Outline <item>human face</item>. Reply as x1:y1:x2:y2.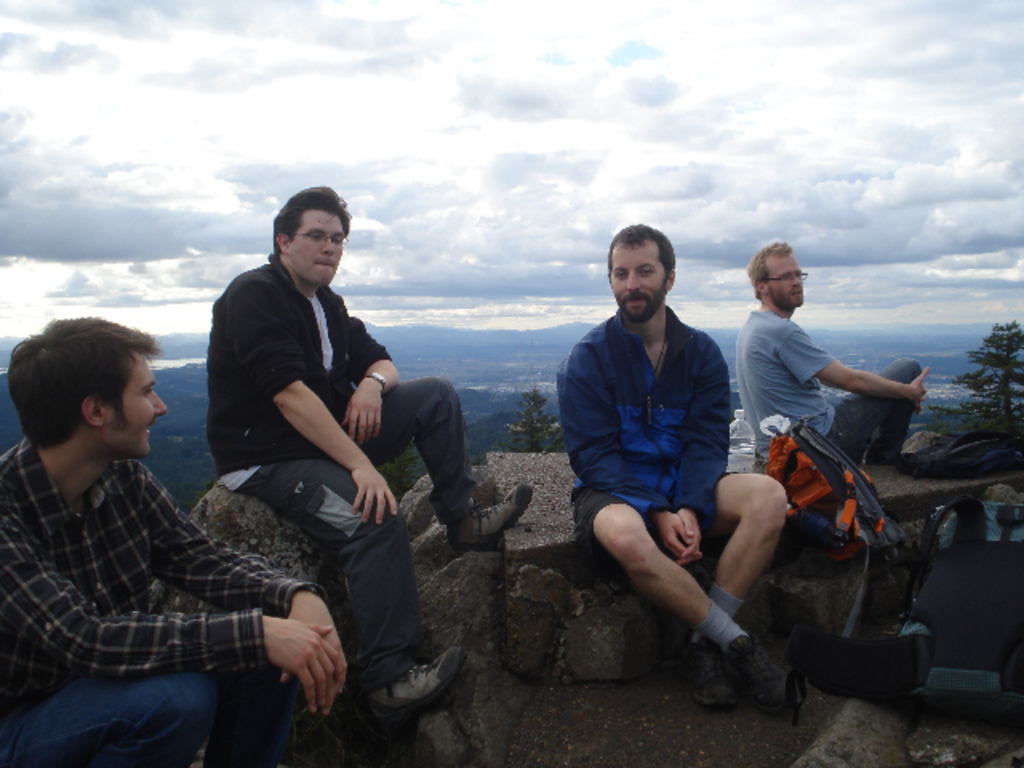
608:240:667:317.
